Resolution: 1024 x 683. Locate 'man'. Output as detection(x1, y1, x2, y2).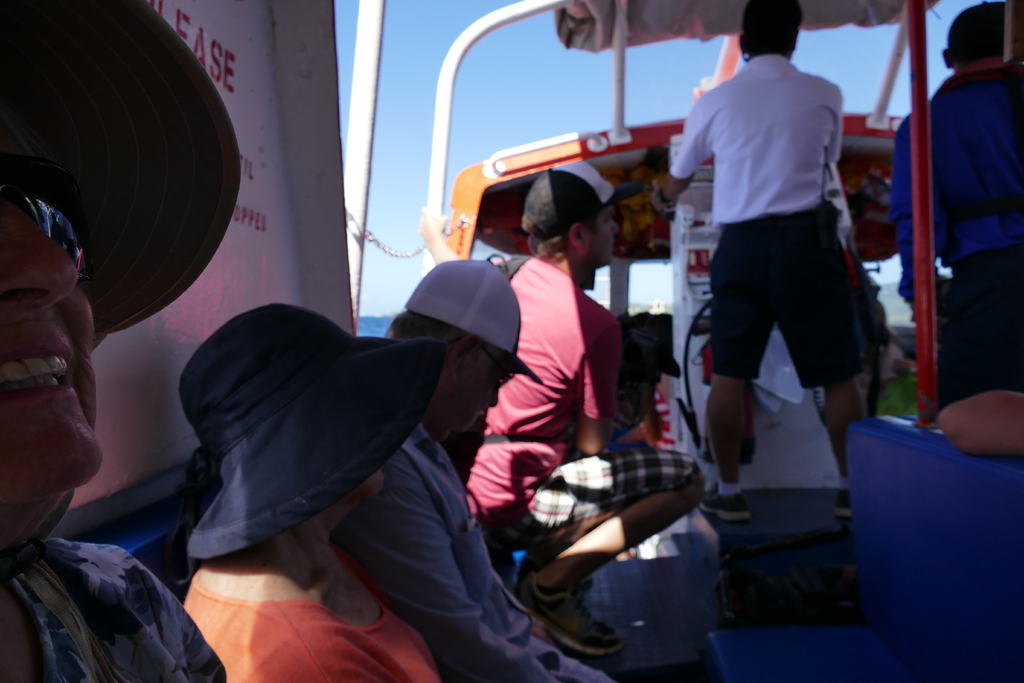
detection(0, 0, 242, 682).
